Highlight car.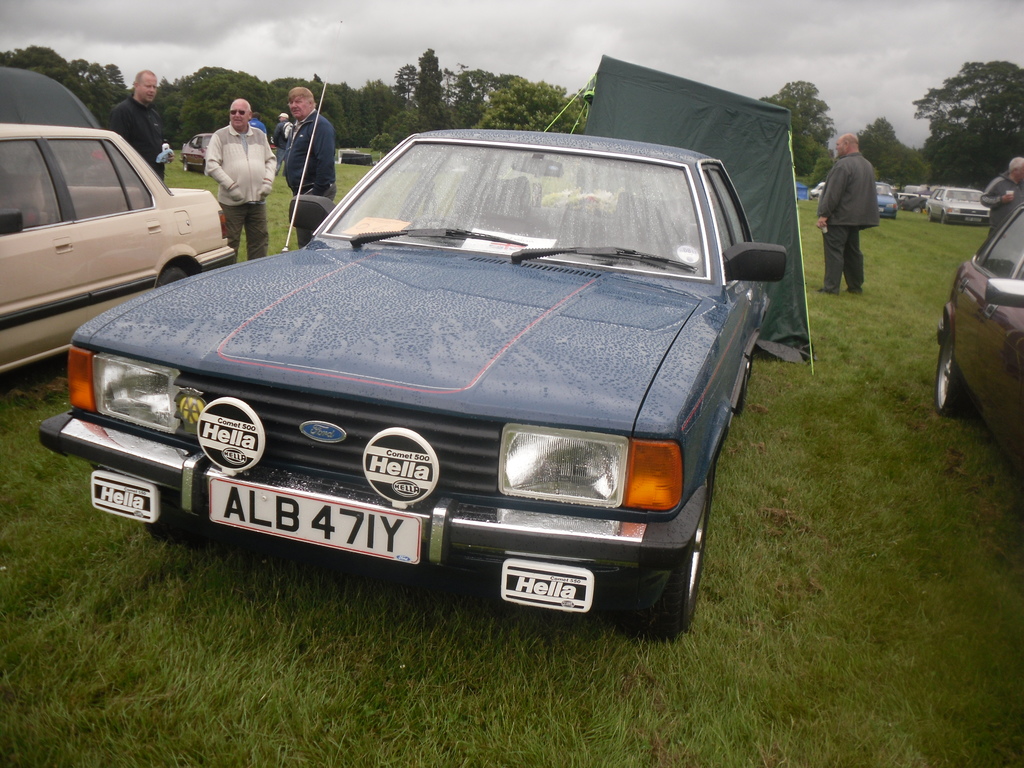
Highlighted region: <region>873, 180, 901, 221</region>.
